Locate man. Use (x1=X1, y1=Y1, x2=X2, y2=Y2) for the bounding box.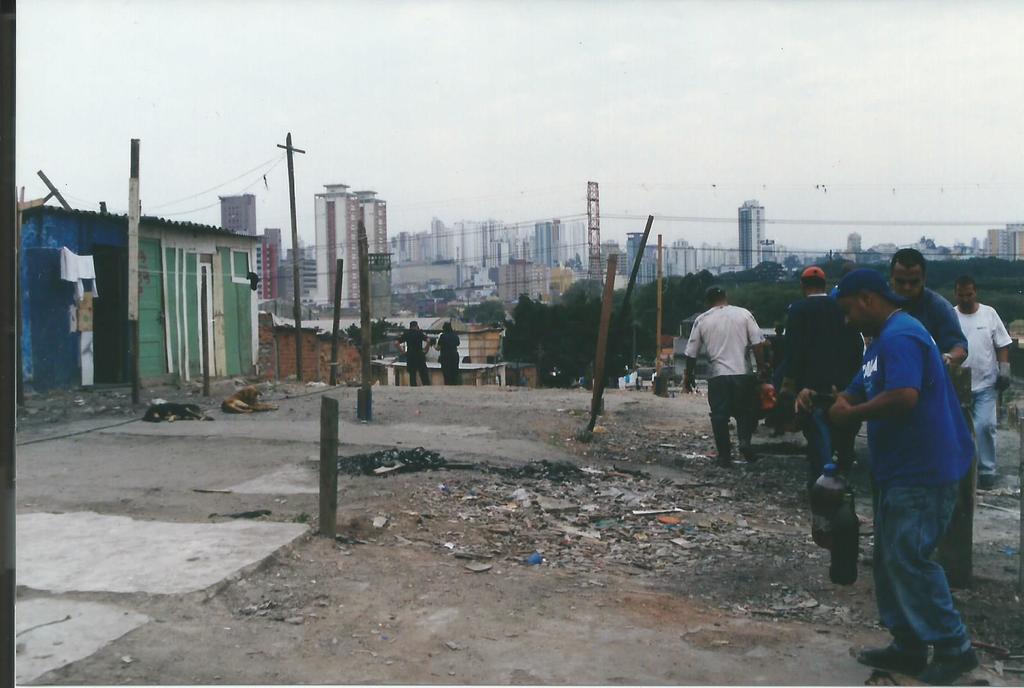
(x1=886, y1=245, x2=965, y2=378).
